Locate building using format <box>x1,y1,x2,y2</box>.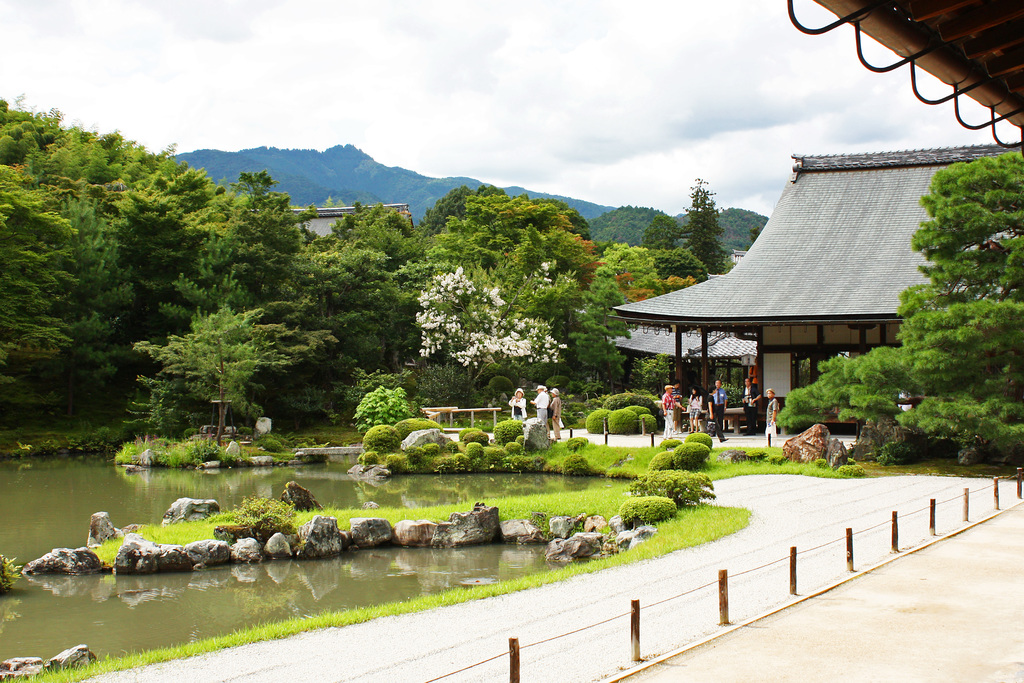
<box>605,143,1023,423</box>.
